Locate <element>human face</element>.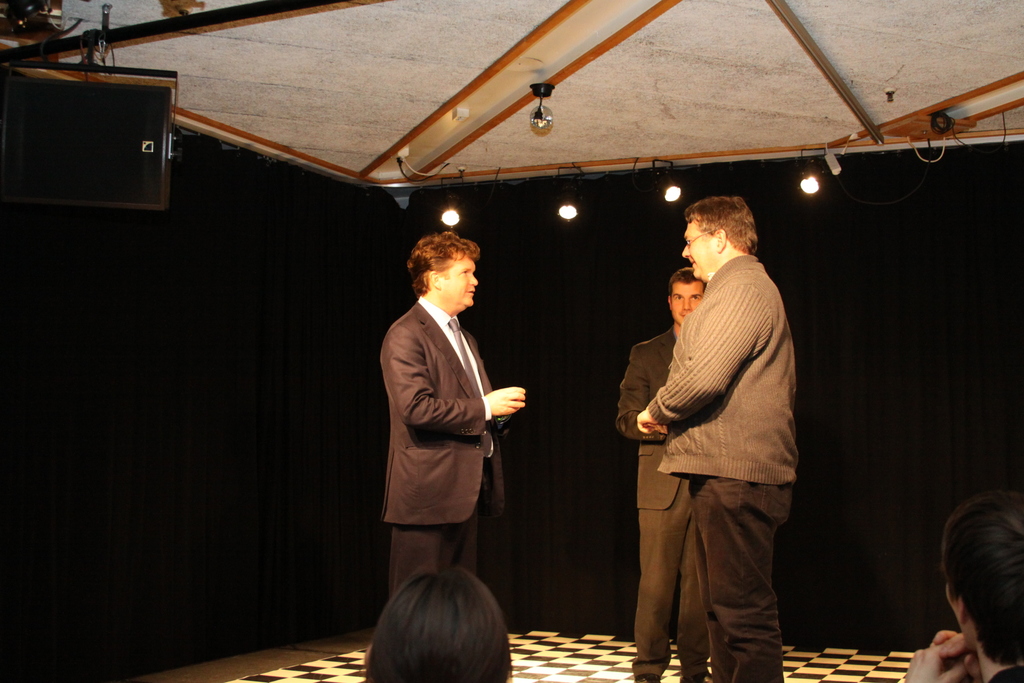
Bounding box: box(669, 273, 707, 327).
